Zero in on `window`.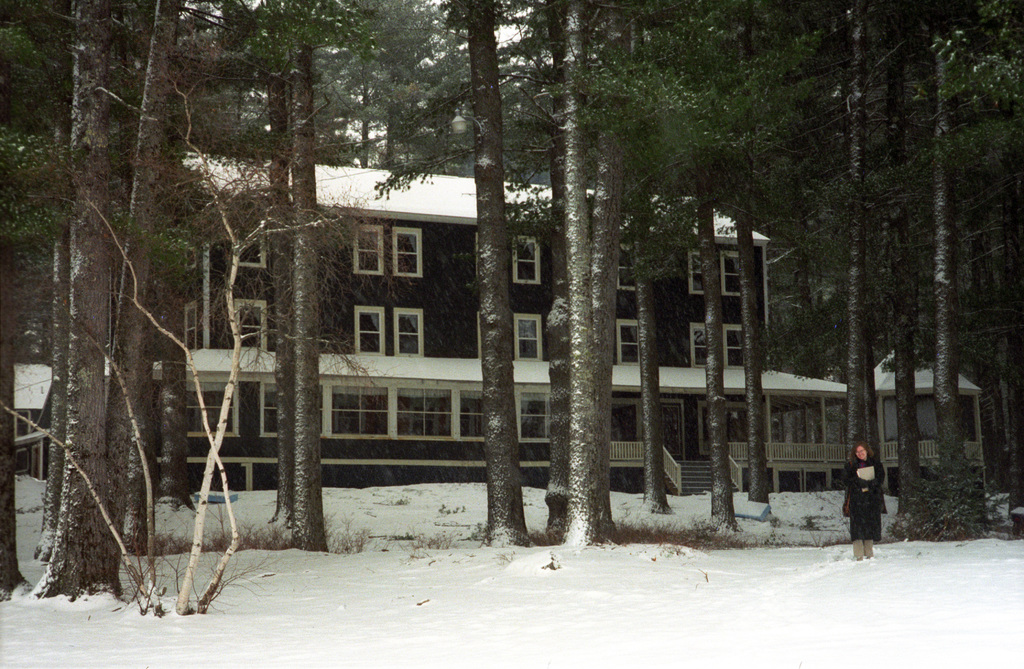
Zeroed in: box(396, 312, 421, 352).
